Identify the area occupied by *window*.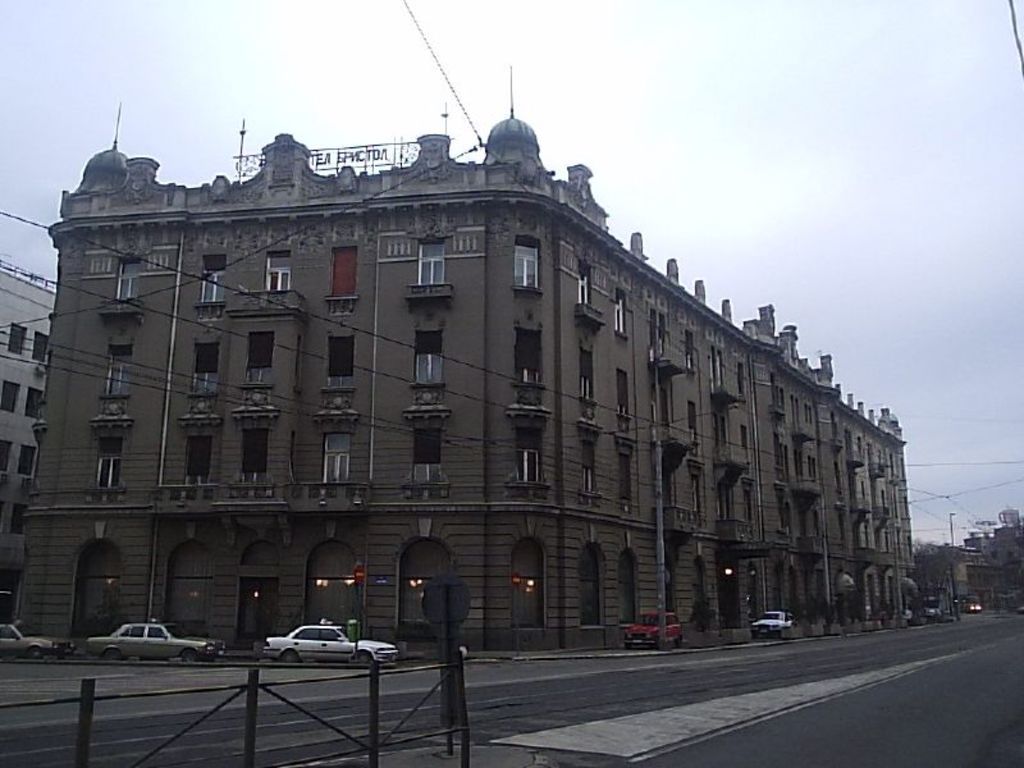
Area: 575/270/591/306.
